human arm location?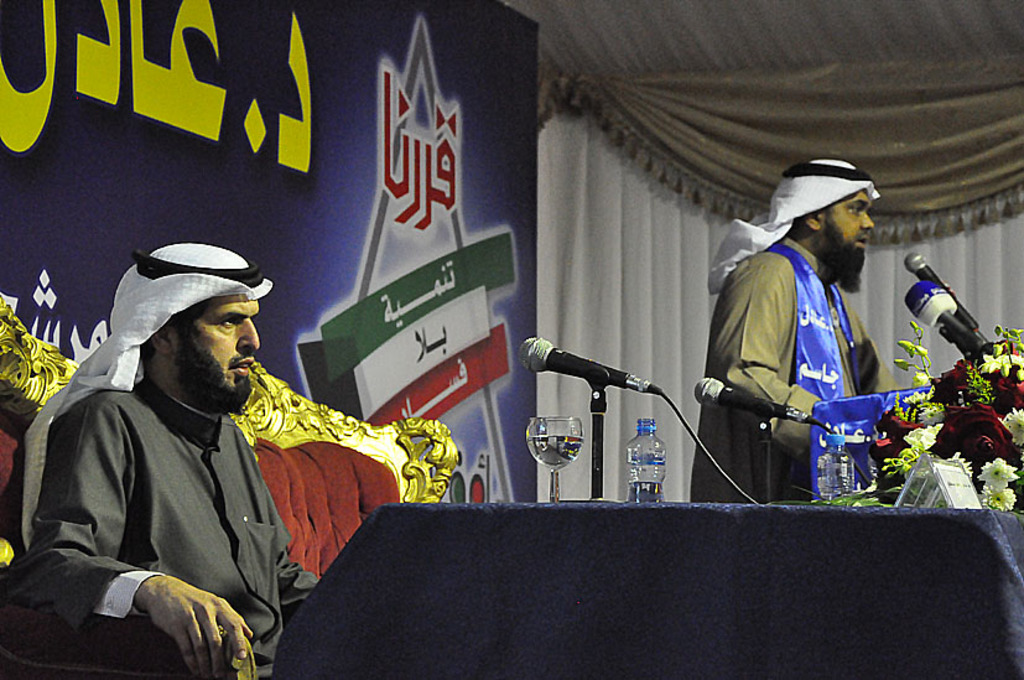
852 306 915 421
